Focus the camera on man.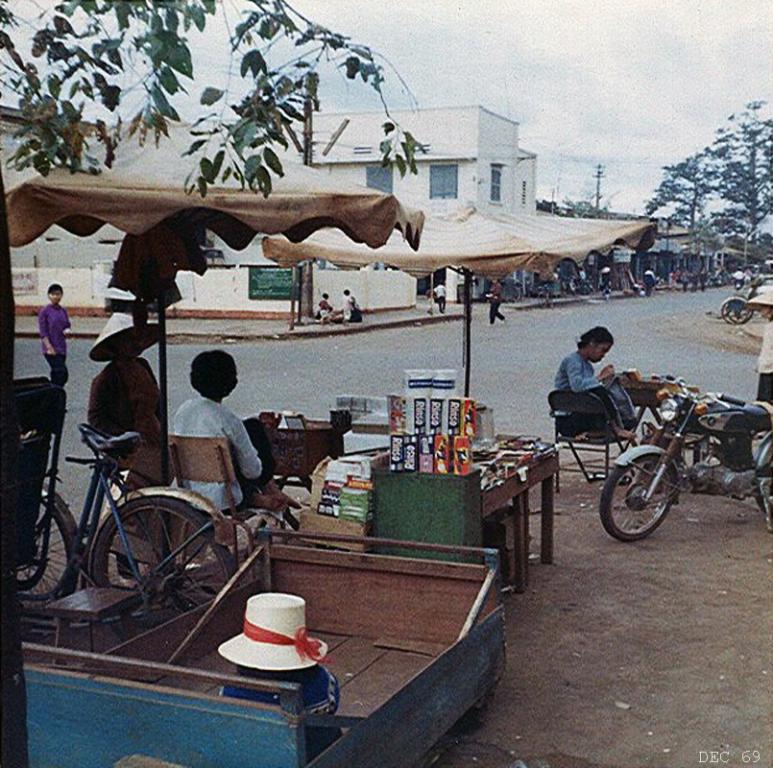
Focus region: BBox(644, 268, 657, 295).
